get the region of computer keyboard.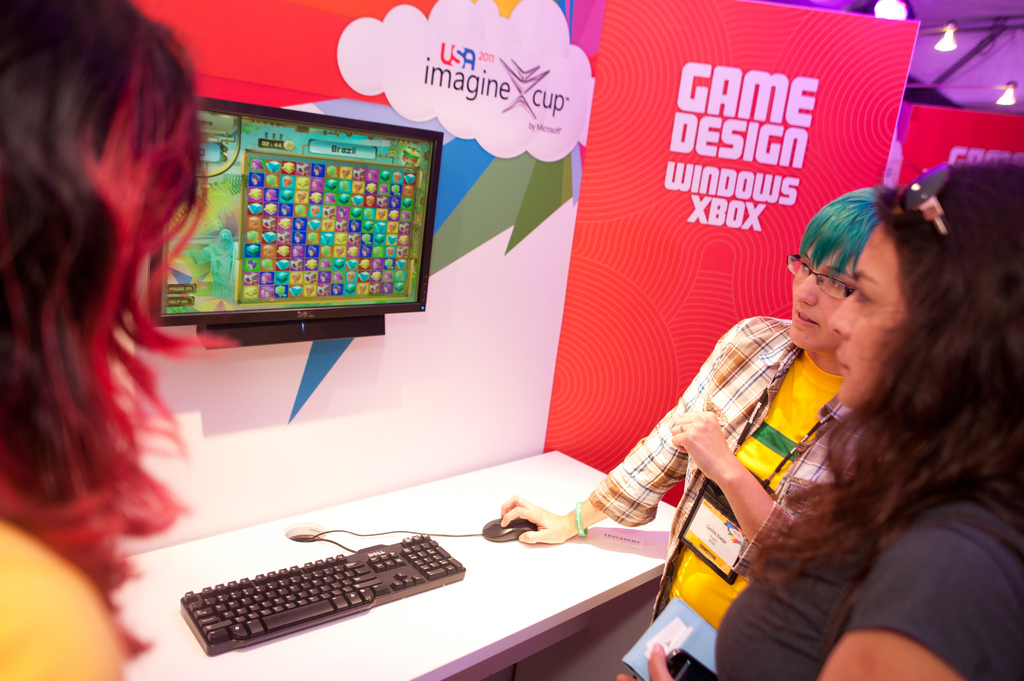
(180,530,467,657).
